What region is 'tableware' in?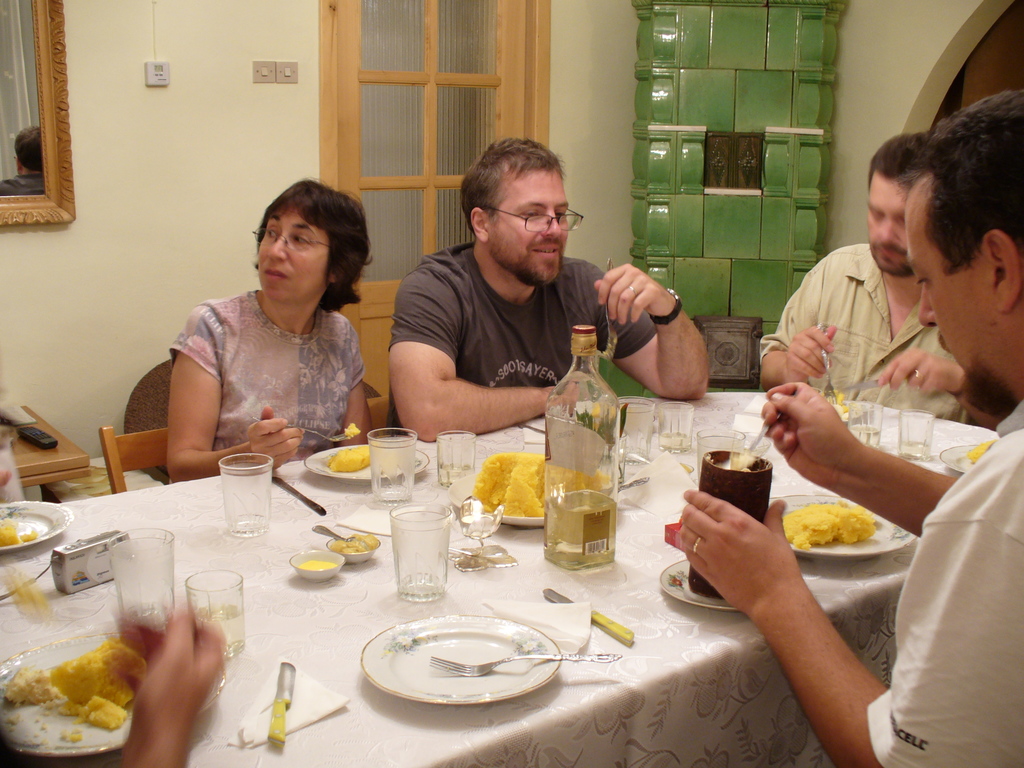
518, 421, 548, 437.
